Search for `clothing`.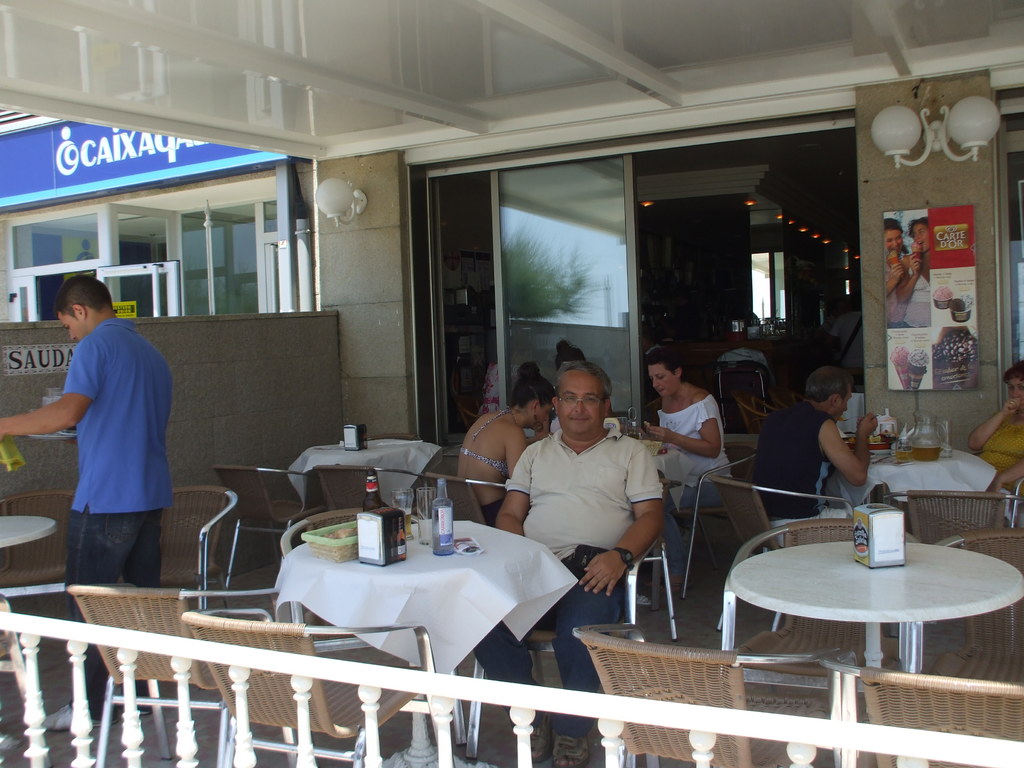
Found at x1=45 y1=284 x2=174 y2=593.
